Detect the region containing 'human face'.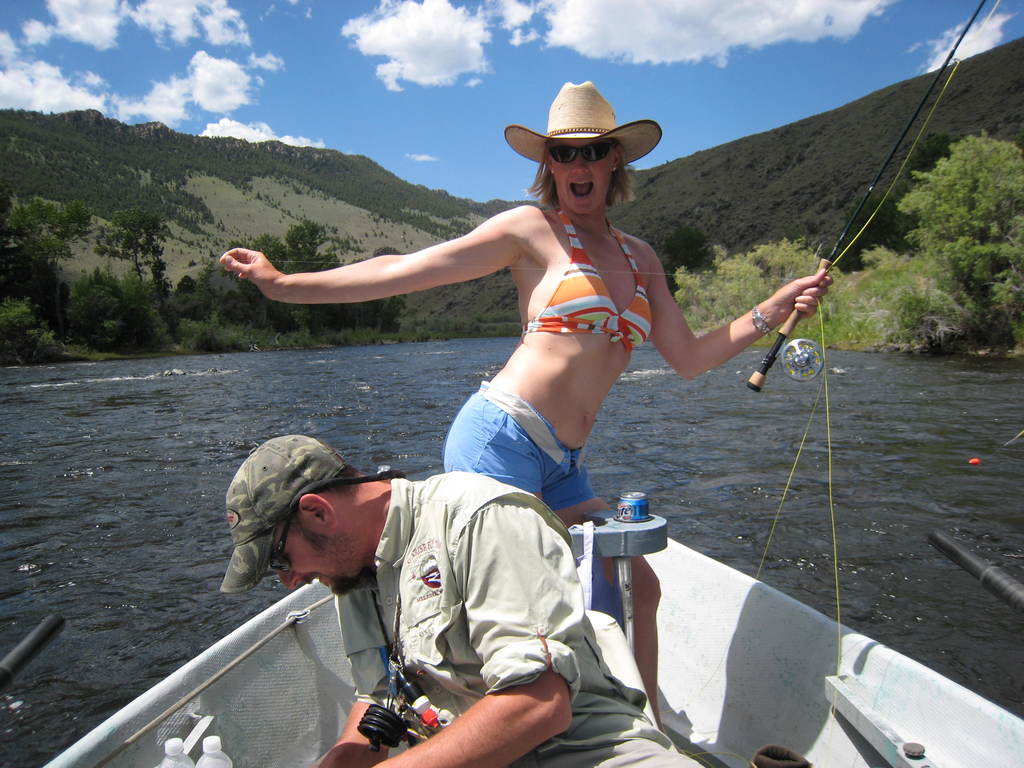
select_region(554, 138, 611, 222).
